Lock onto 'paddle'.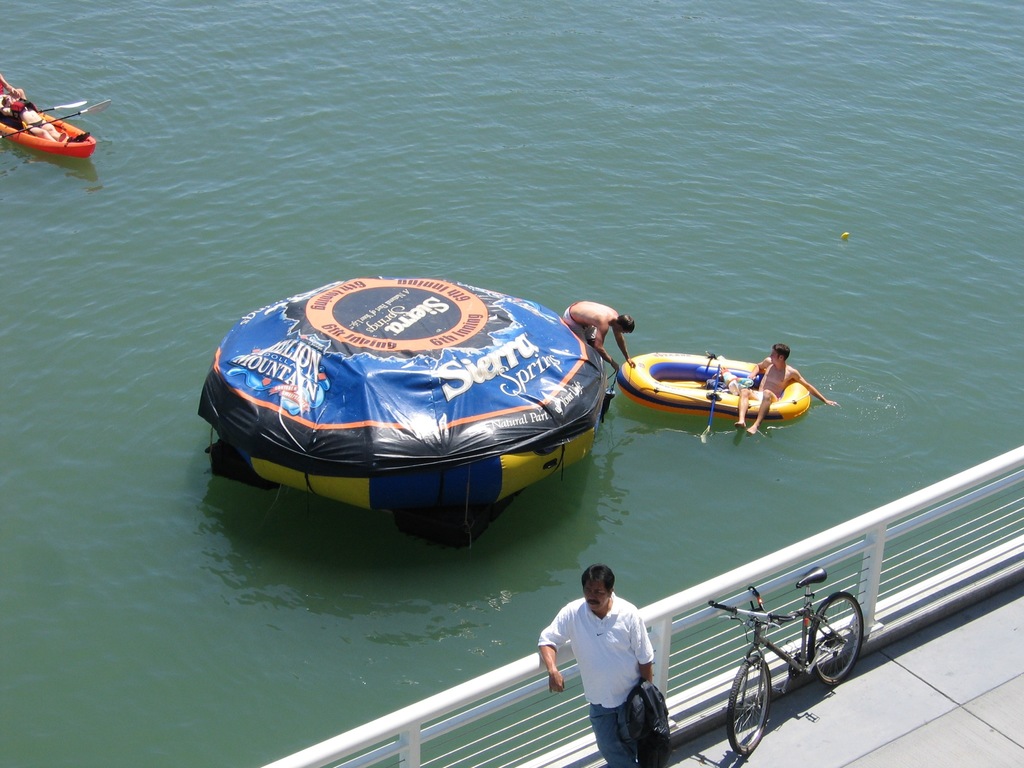
Locked: region(622, 327, 817, 445).
